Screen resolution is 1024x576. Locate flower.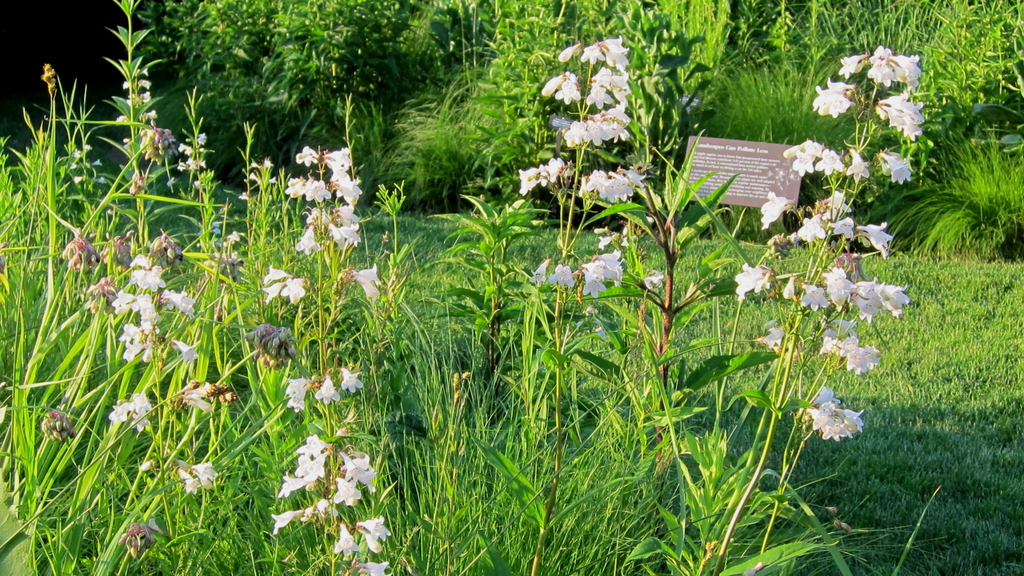
crop(760, 323, 785, 354).
